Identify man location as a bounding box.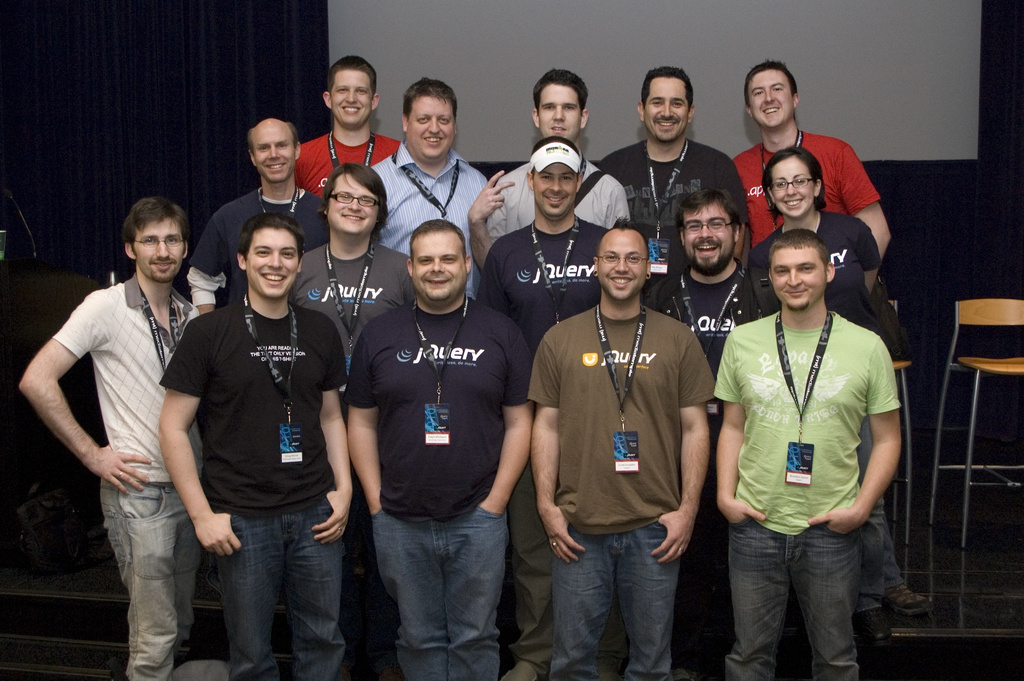
{"x1": 586, "y1": 64, "x2": 748, "y2": 315}.
